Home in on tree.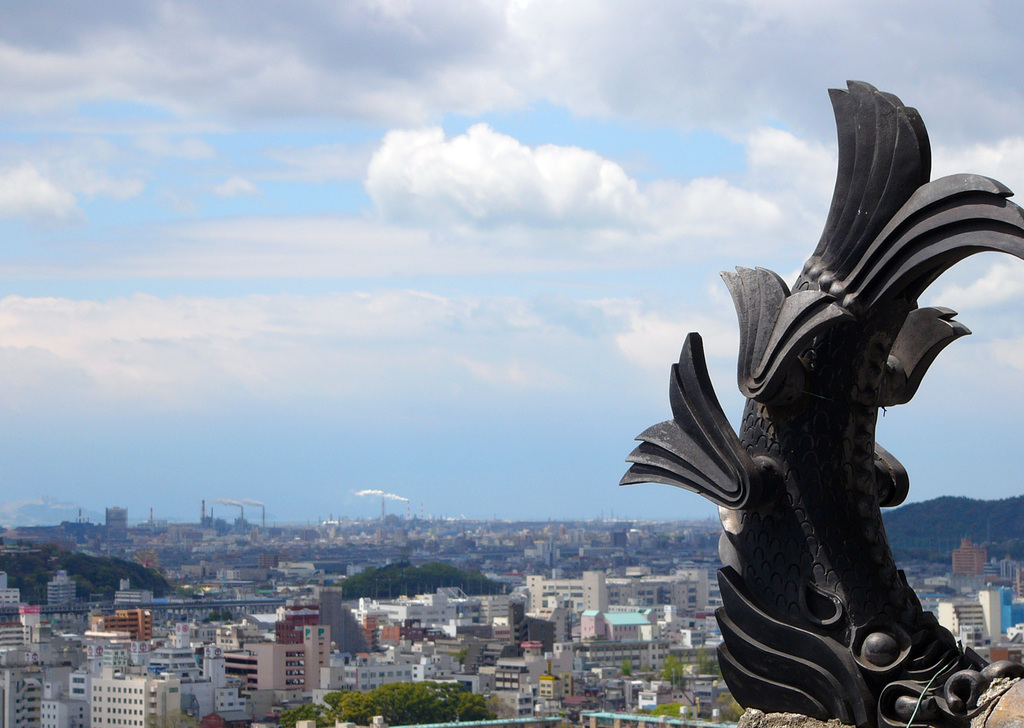
Homed in at locate(649, 699, 691, 725).
